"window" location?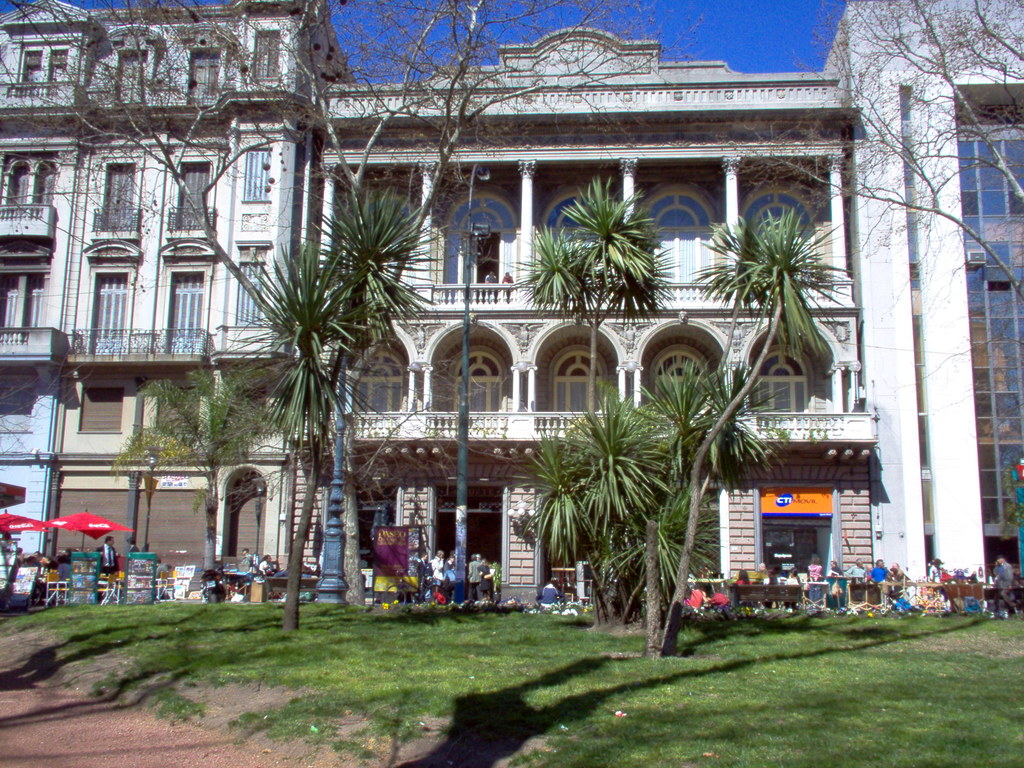
(755, 348, 822, 421)
